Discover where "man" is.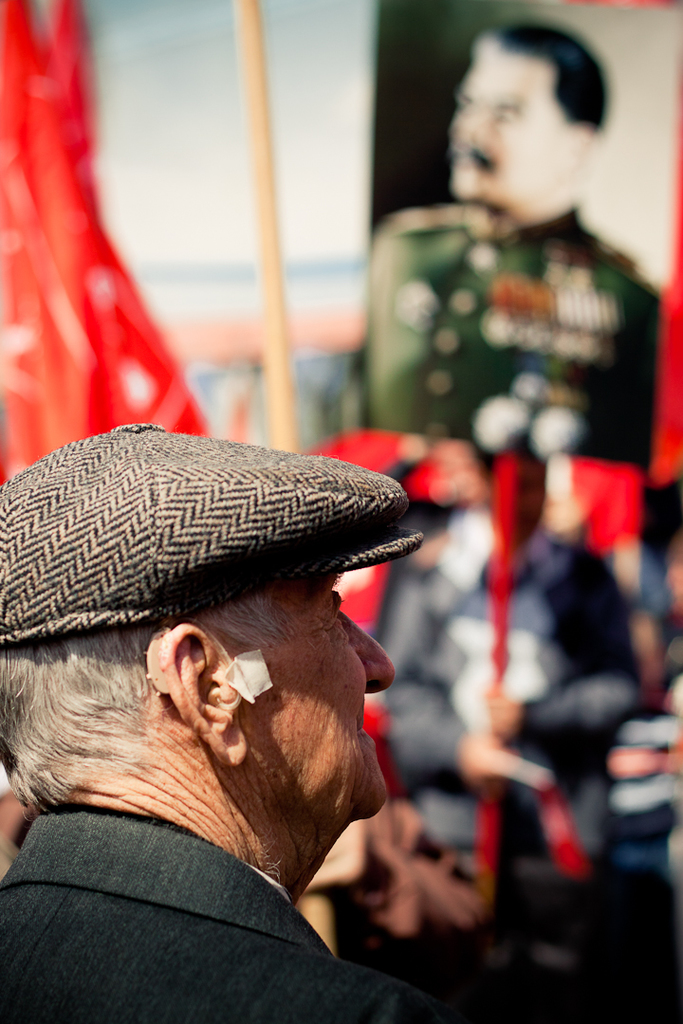
Discovered at <region>0, 408, 517, 1023</region>.
